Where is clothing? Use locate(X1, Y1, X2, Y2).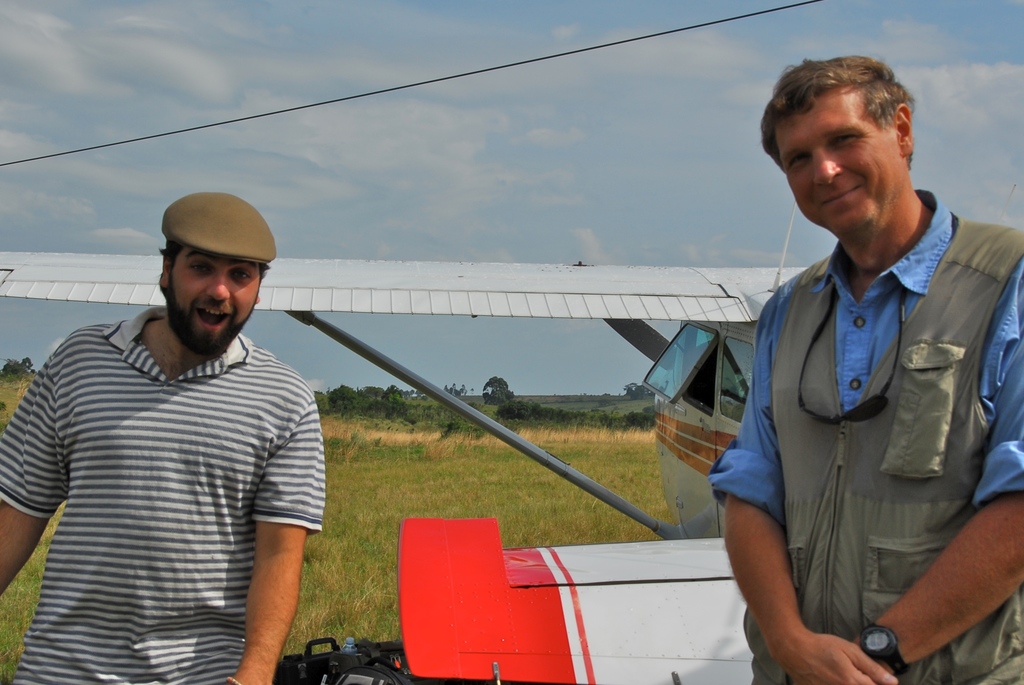
locate(729, 165, 1016, 665).
